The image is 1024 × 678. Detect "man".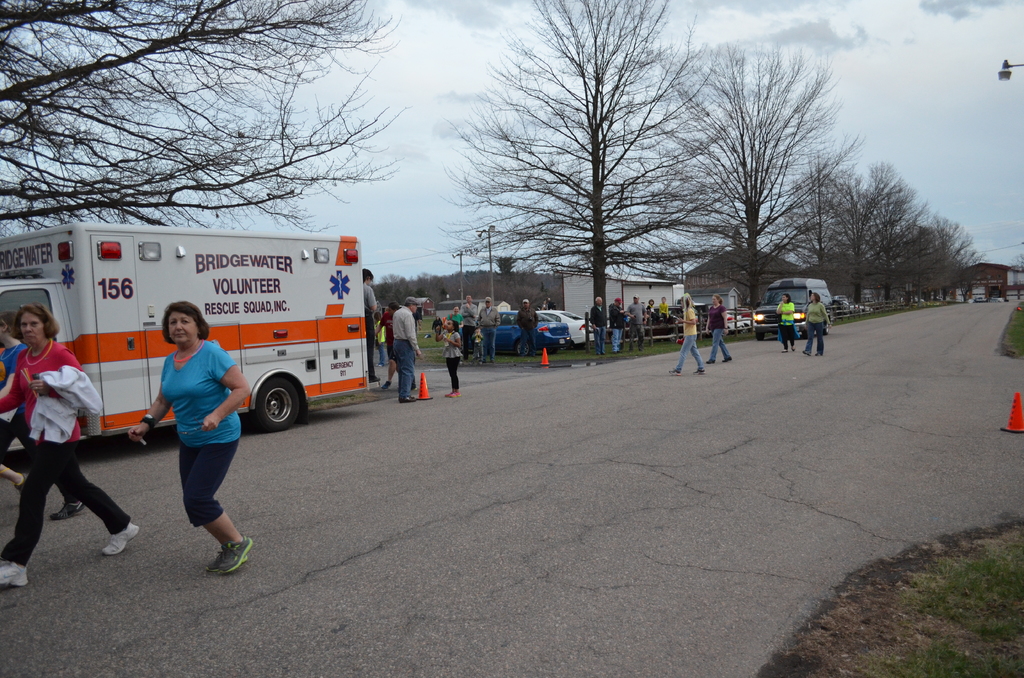
Detection: <box>607,296,624,351</box>.
